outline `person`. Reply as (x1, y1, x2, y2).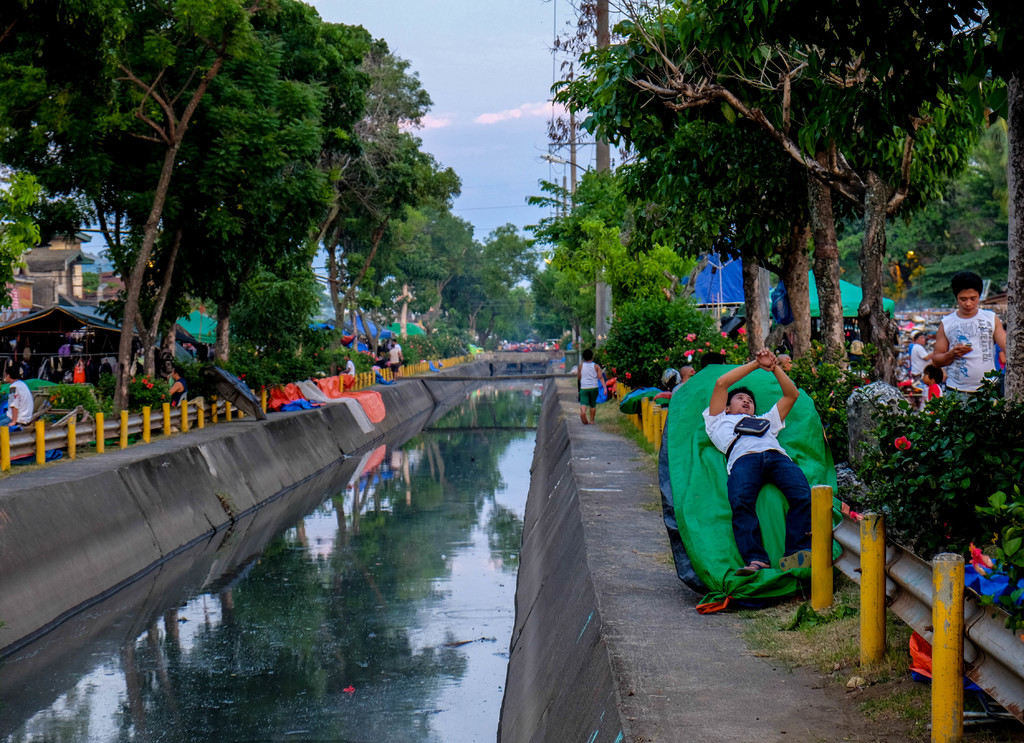
(922, 358, 950, 398).
